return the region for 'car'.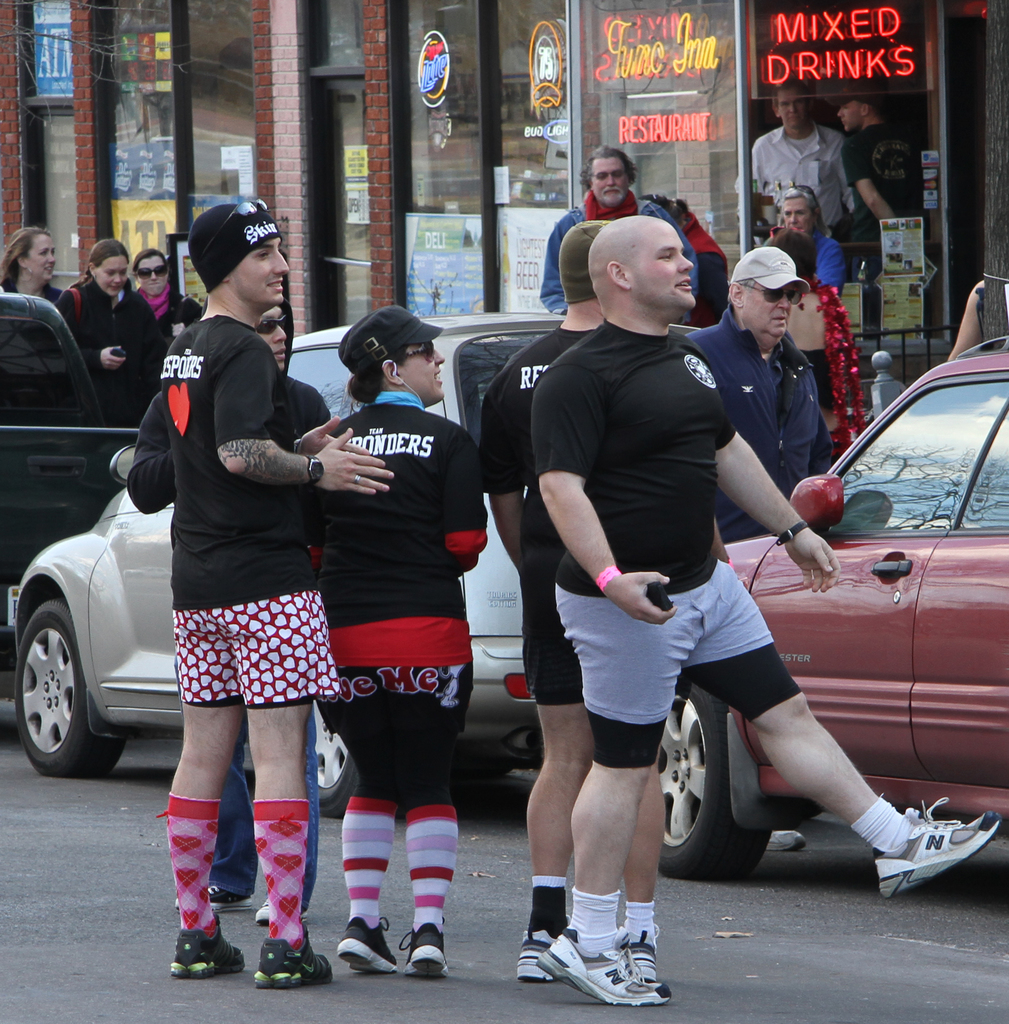
{"left": 16, "top": 323, "right": 707, "bottom": 780}.
